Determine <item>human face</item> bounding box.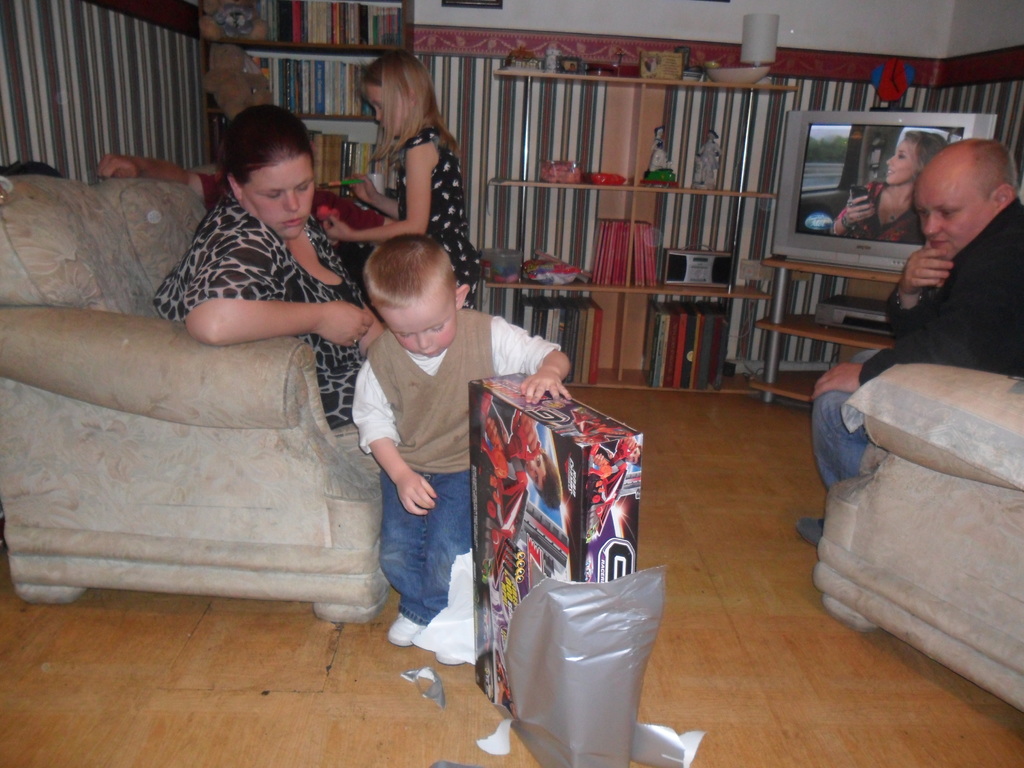
Determined: 367,83,412,146.
